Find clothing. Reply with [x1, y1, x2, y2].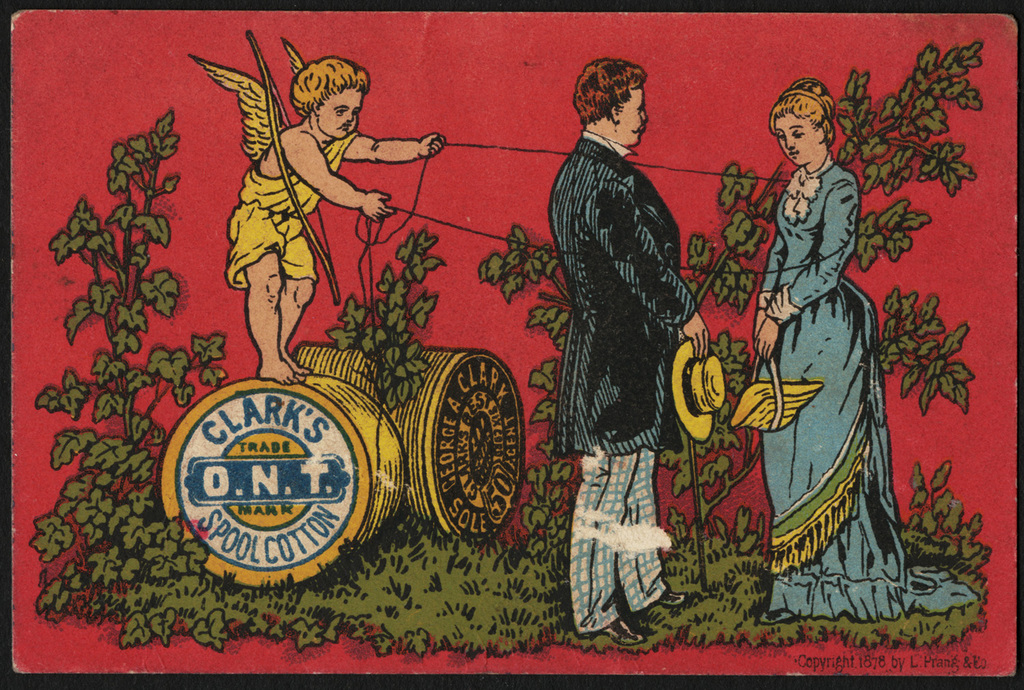
[748, 153, 984, 631].
